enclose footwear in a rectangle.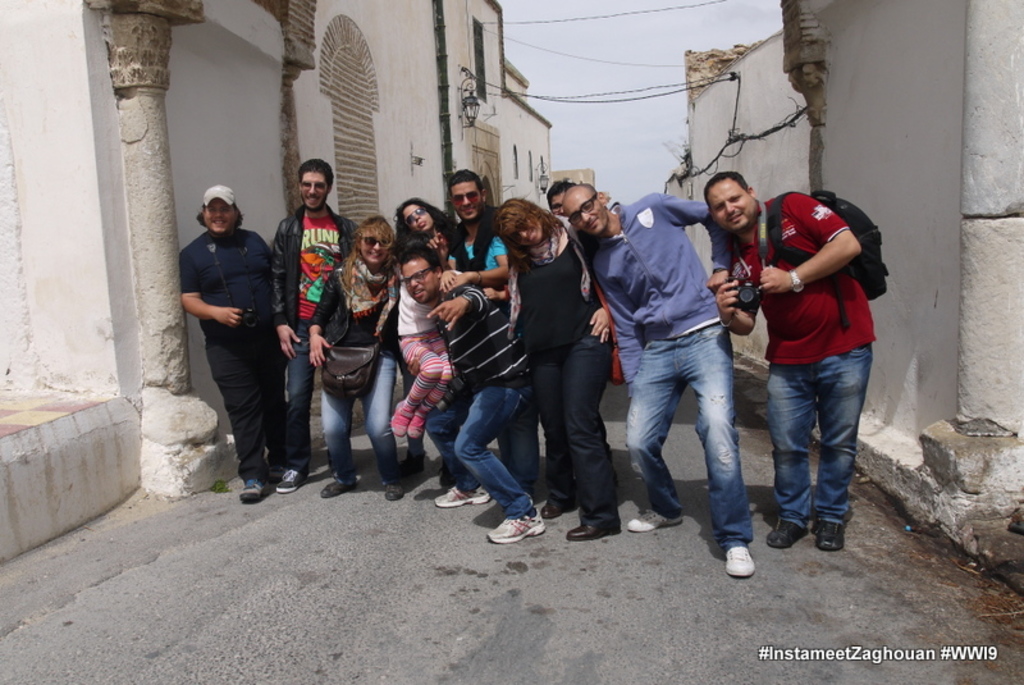
pyautogui.locateOnScreen(242, 478, 273, 502).
